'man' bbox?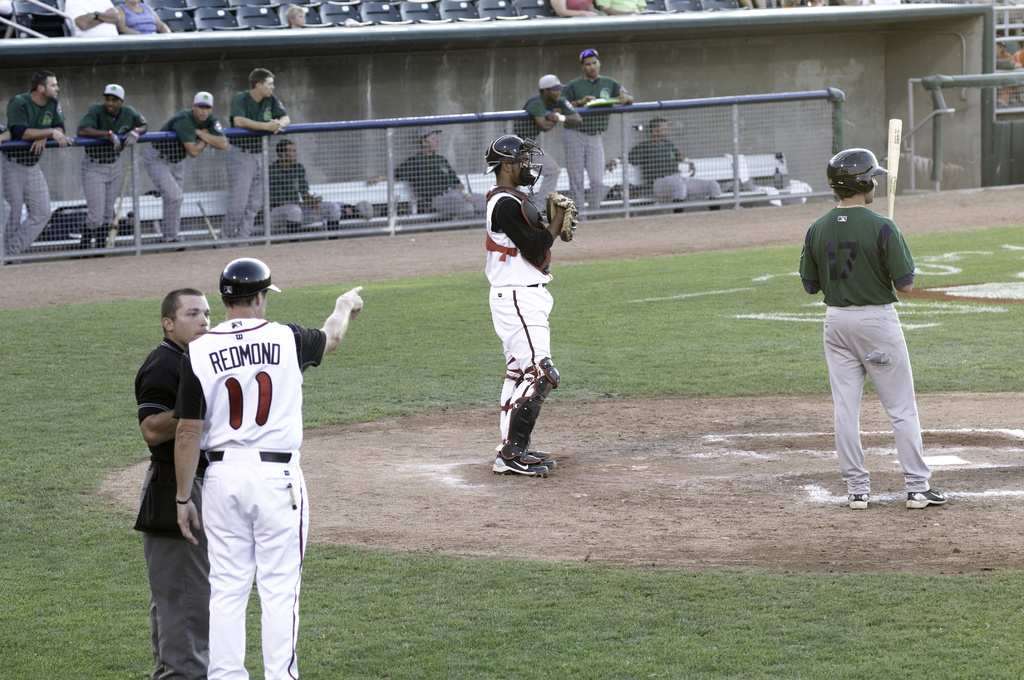
{"x1": 479, "y1": 131, "x2": 568, "y2": 477}
